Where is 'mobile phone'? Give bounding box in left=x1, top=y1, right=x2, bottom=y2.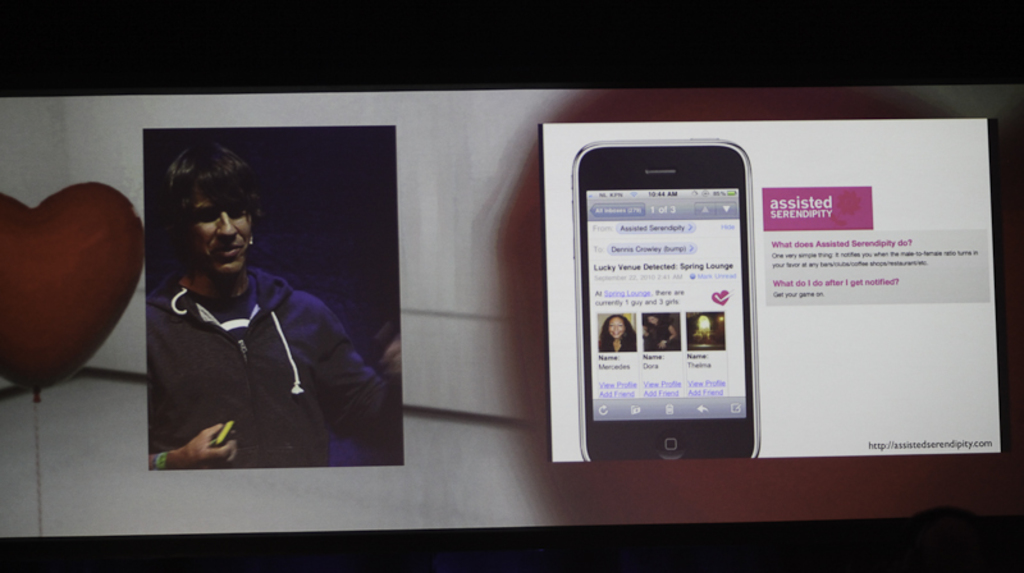
left=570, top=136, right=765, bottom=464.
